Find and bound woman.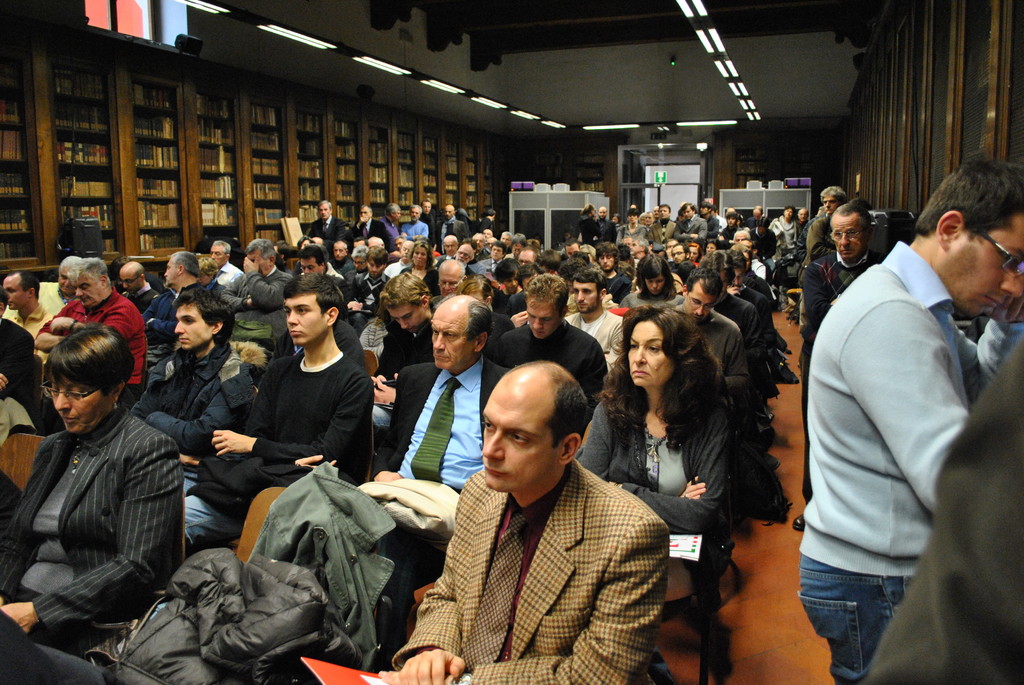
Bound: box(689, 243, 703, 267).
